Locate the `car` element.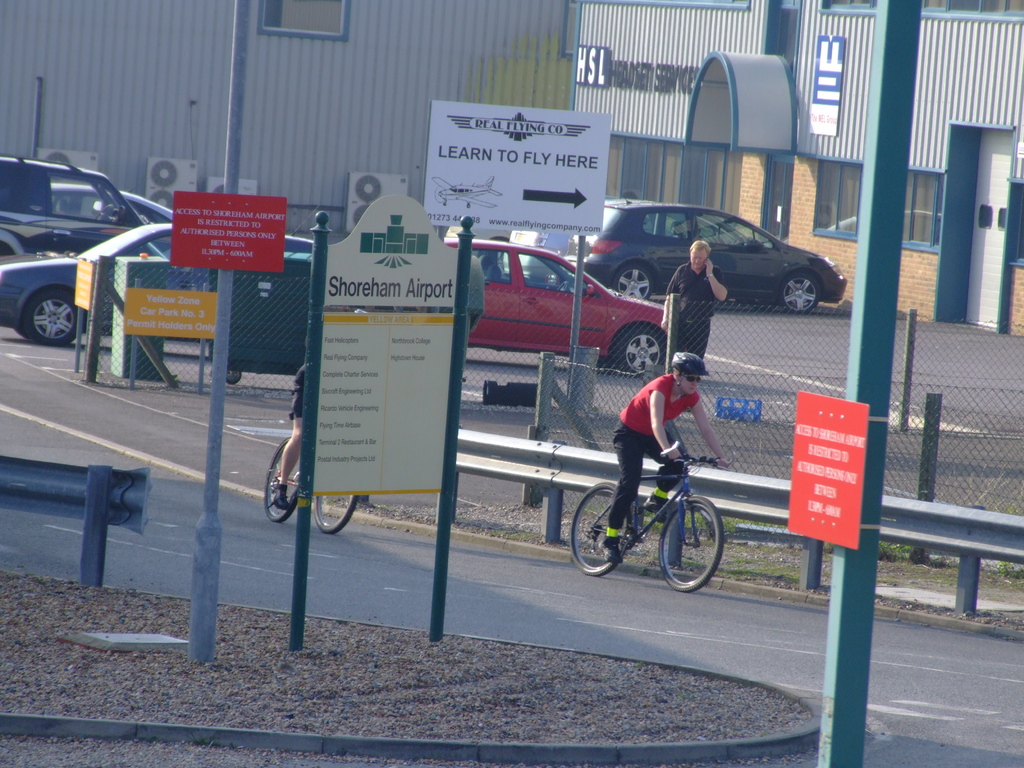
Element bbox: <box>559,197,847,306</box>.
